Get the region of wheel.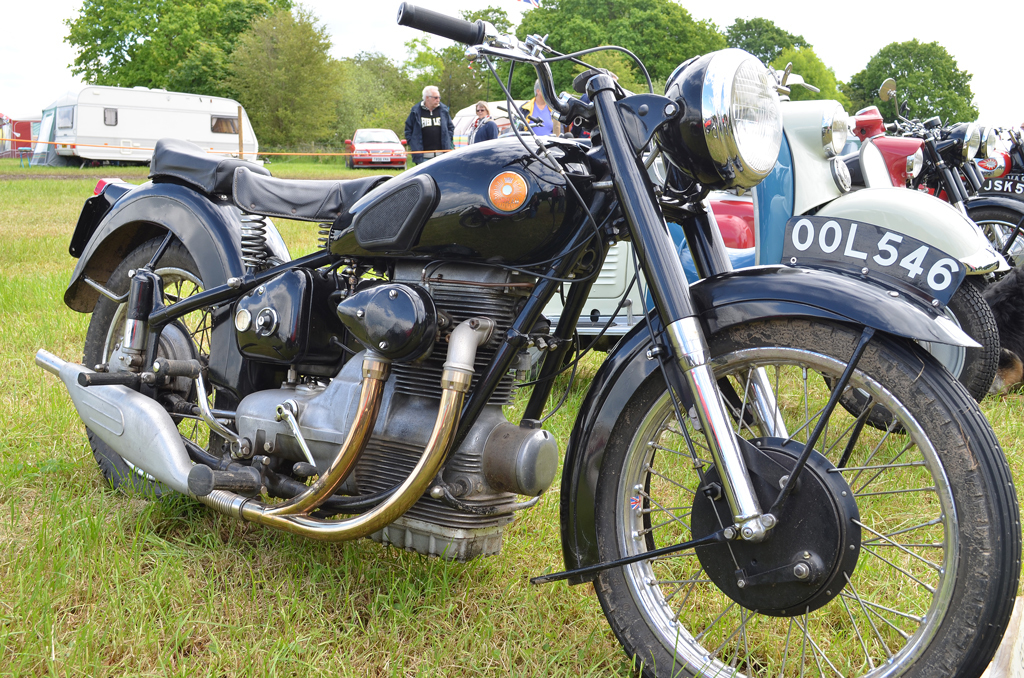
[x1=821, y1=279, x2=1000, y2=435].
